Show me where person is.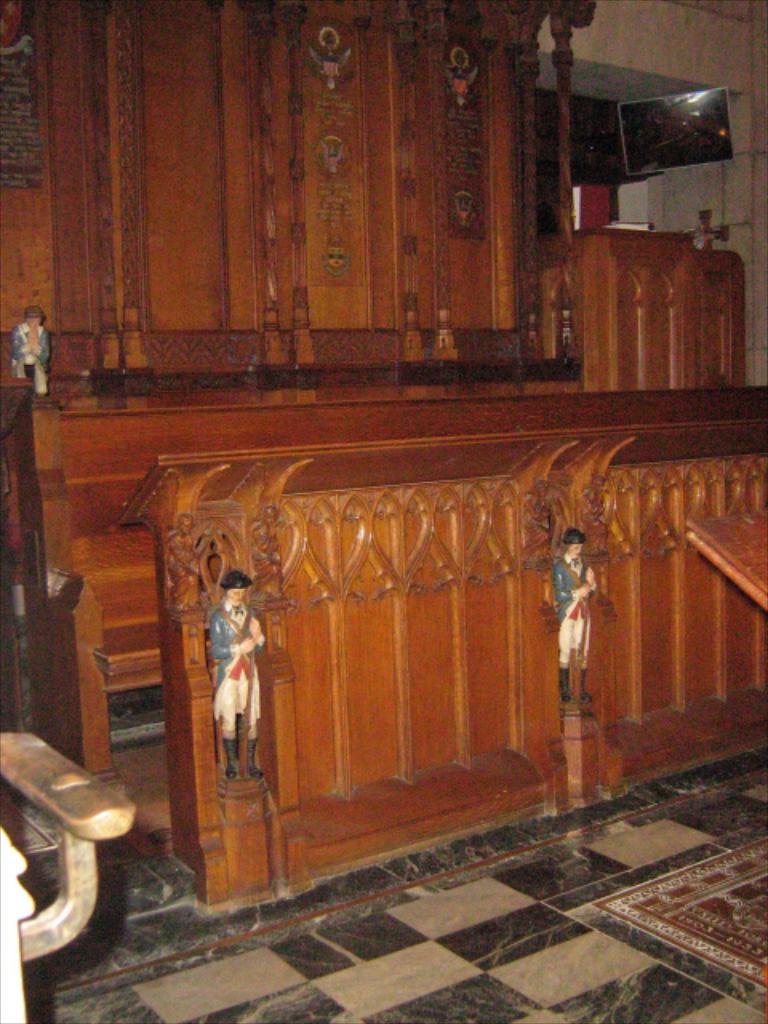
person is at select_region(579, 472, 610, 554).
